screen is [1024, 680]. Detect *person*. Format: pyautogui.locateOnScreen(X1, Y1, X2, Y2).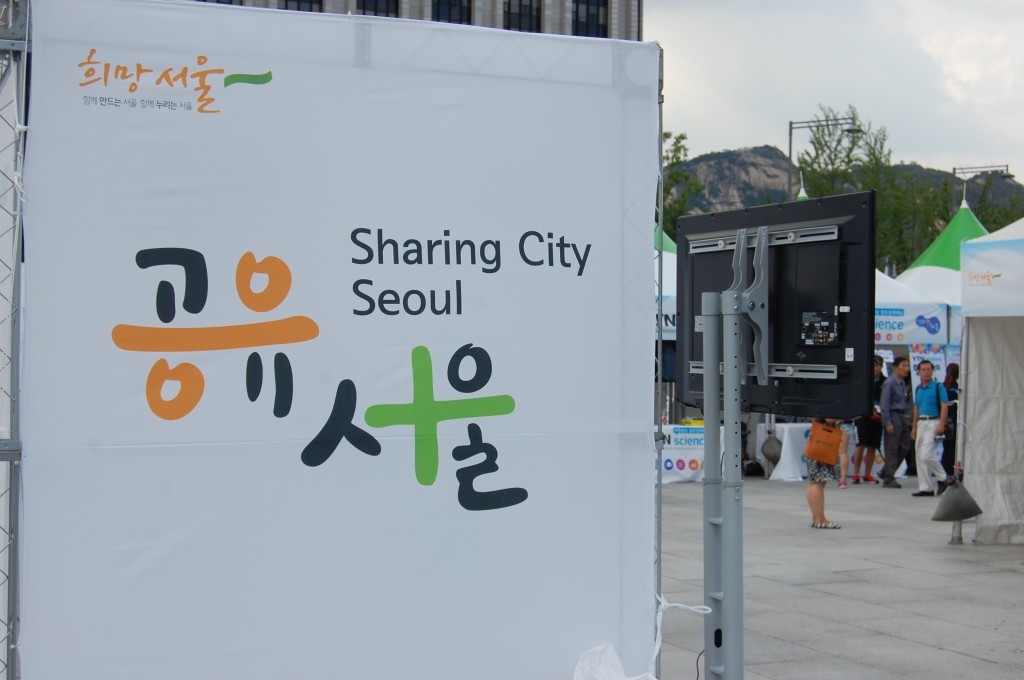
pyautogui.locateOnScreen(871, 355, 914, 487).
